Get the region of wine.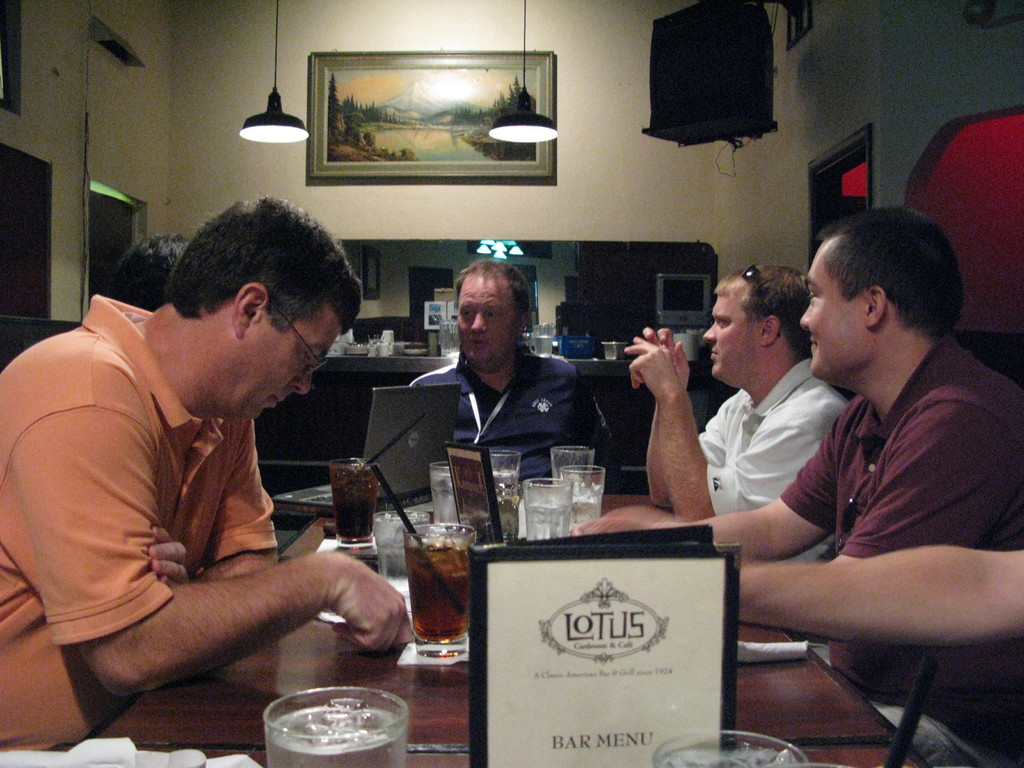
l=334, t=465, r=380, b=541.
